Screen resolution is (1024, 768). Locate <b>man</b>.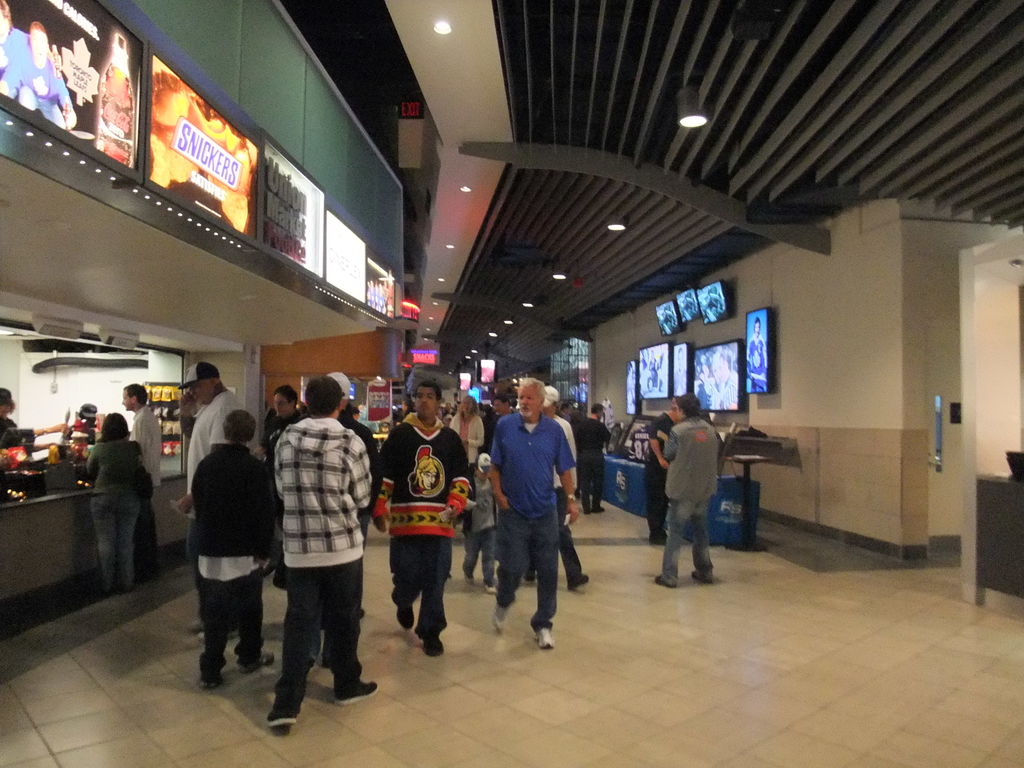
375,382,470,656.
